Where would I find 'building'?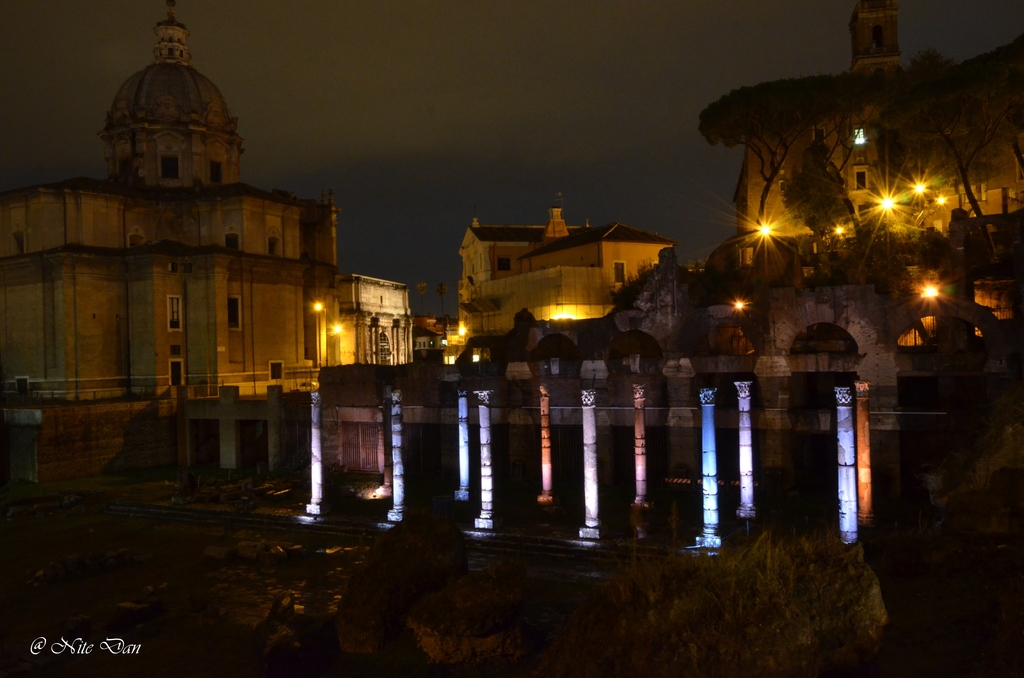
At bbox=(695, 0, 1023, 392).
